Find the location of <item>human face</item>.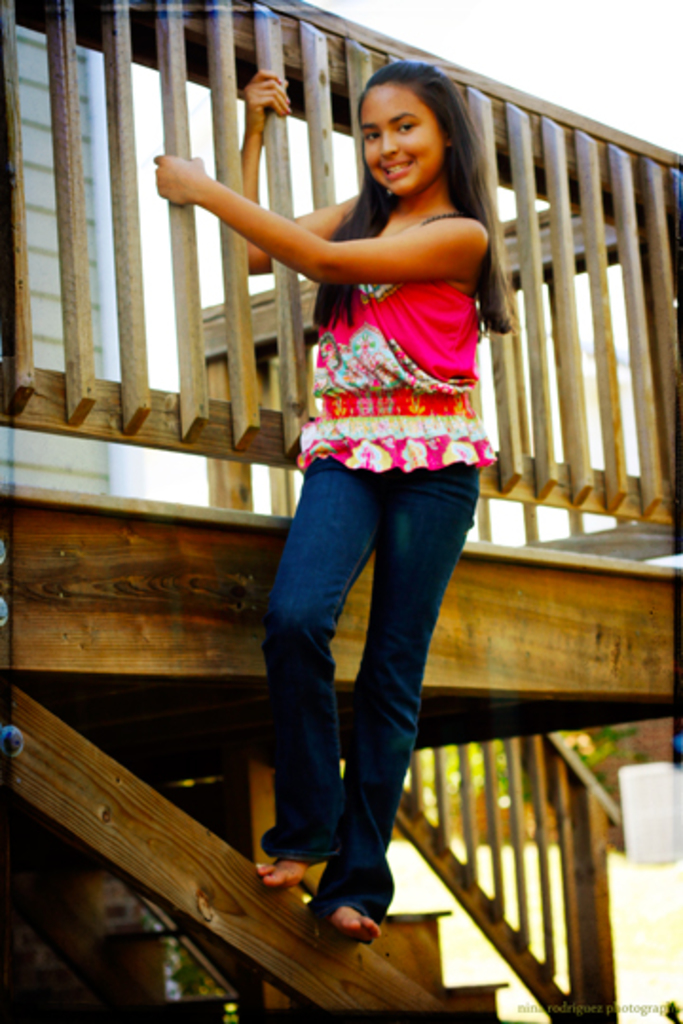
Location: {"left": 362, "top": 85, "right": 440, "bottom": 193}.
